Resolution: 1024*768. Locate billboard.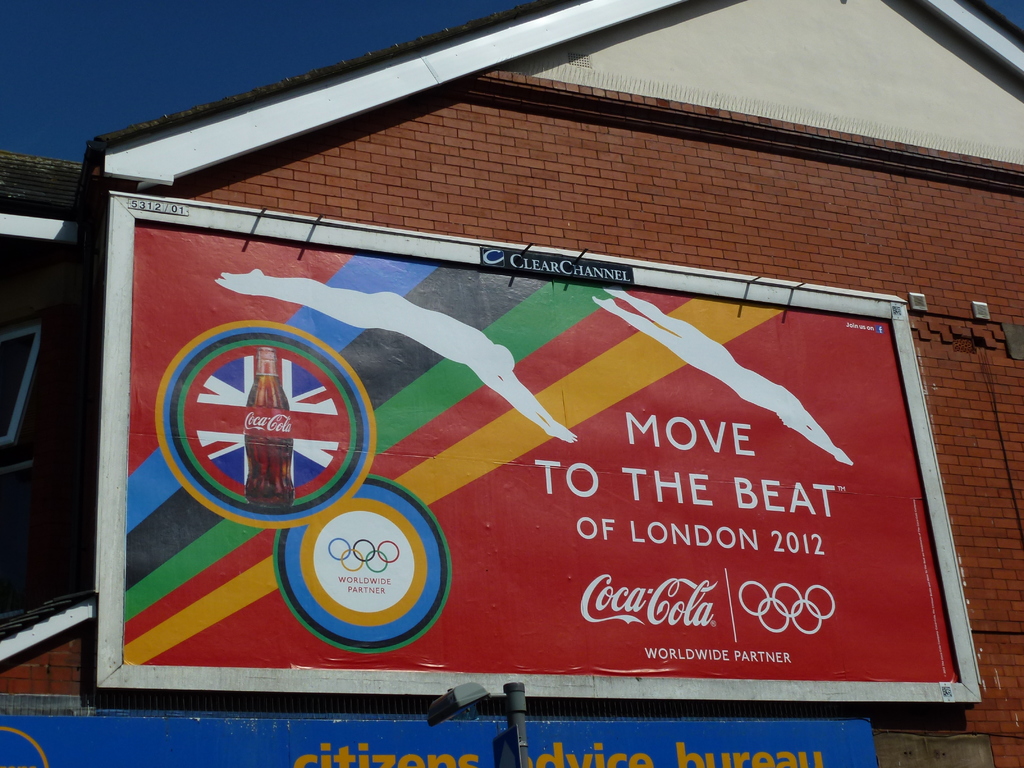
l=126, t=223, r=958, b=671.
